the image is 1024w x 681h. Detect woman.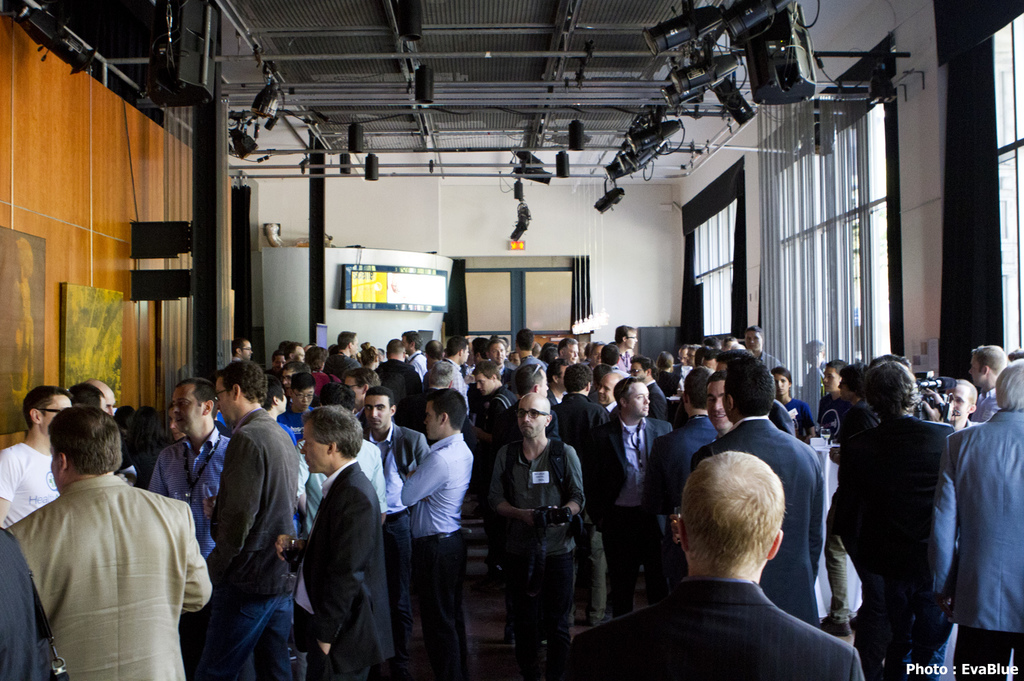
Detection: (left=114, top=406, right=169, bottom=493).
